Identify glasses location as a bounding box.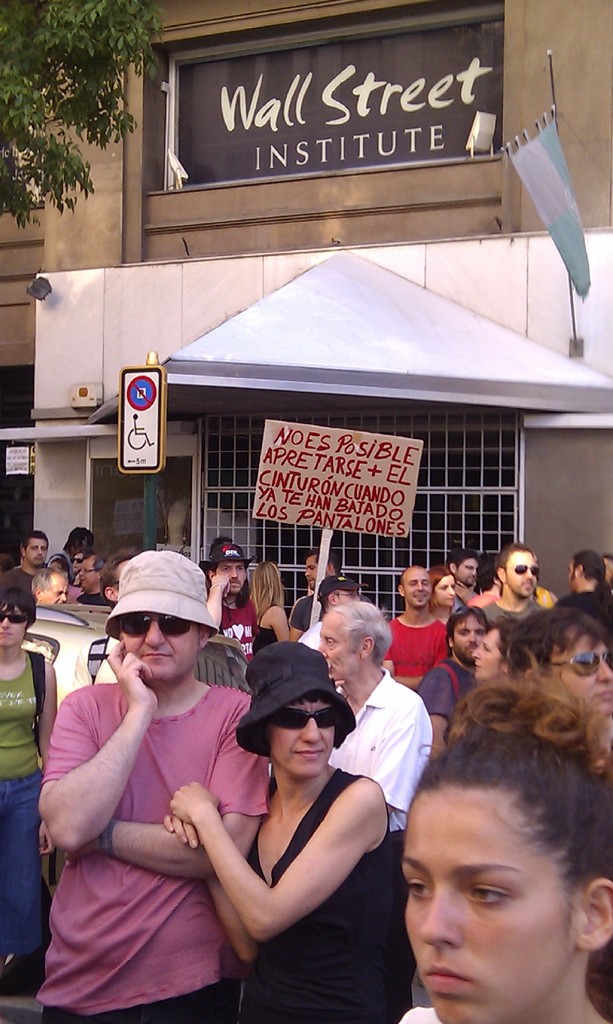
[266, 703, 354, 738].
